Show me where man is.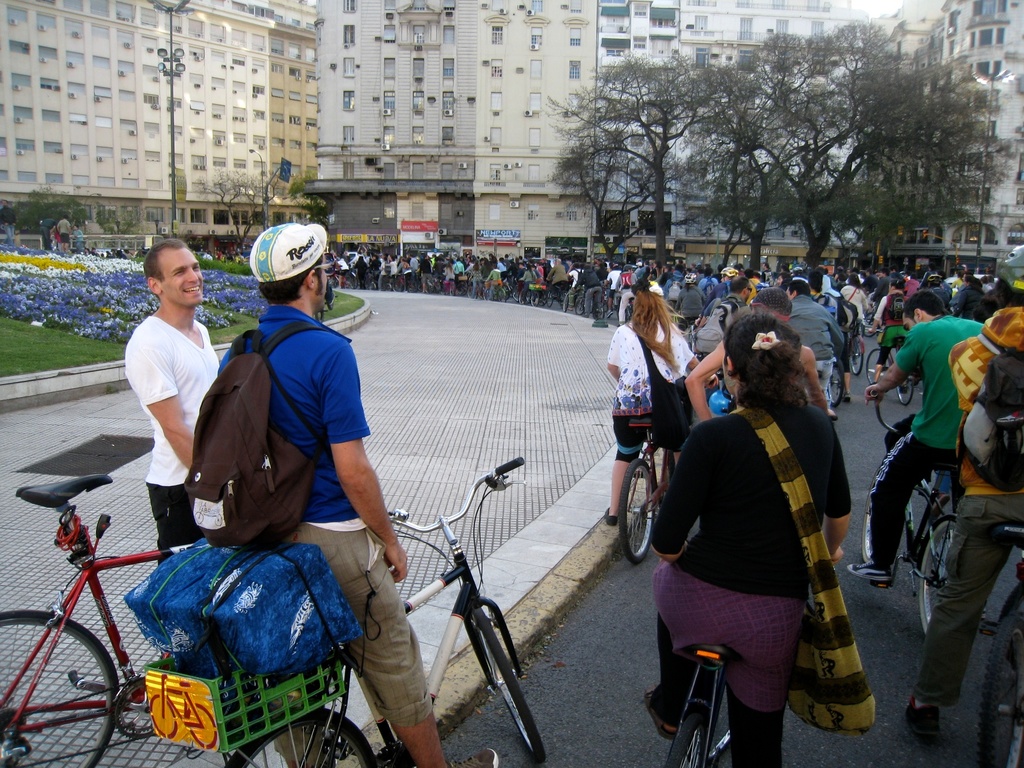
man is at <bbox>694, 280, 751, 356</bbox>.
